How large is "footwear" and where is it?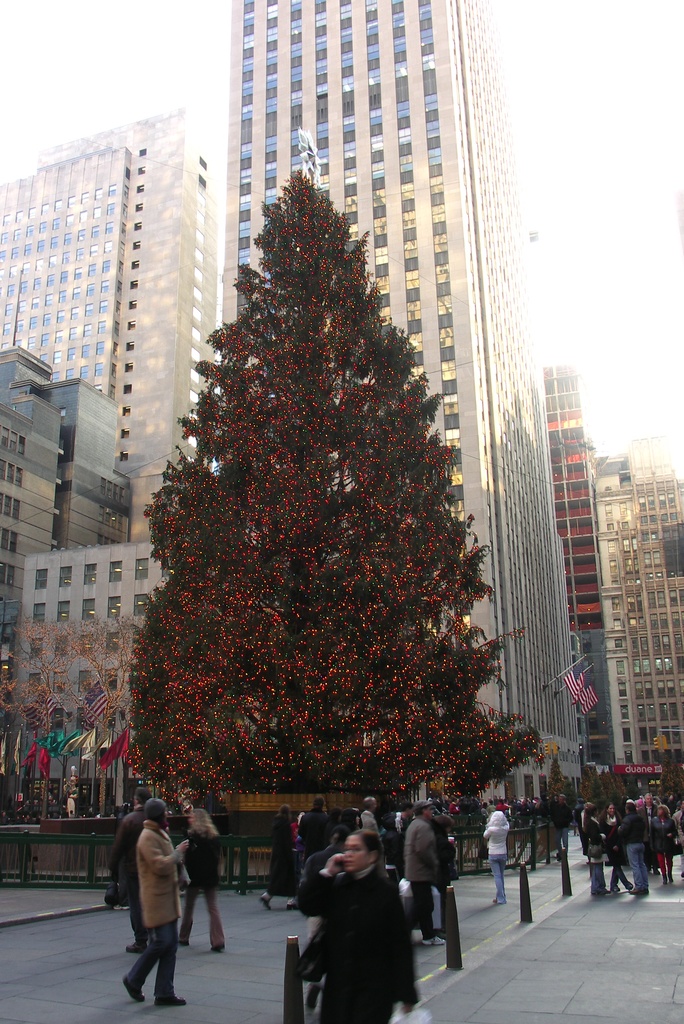
Bounding box: left=597, top=893, right=613, bottom=895.
